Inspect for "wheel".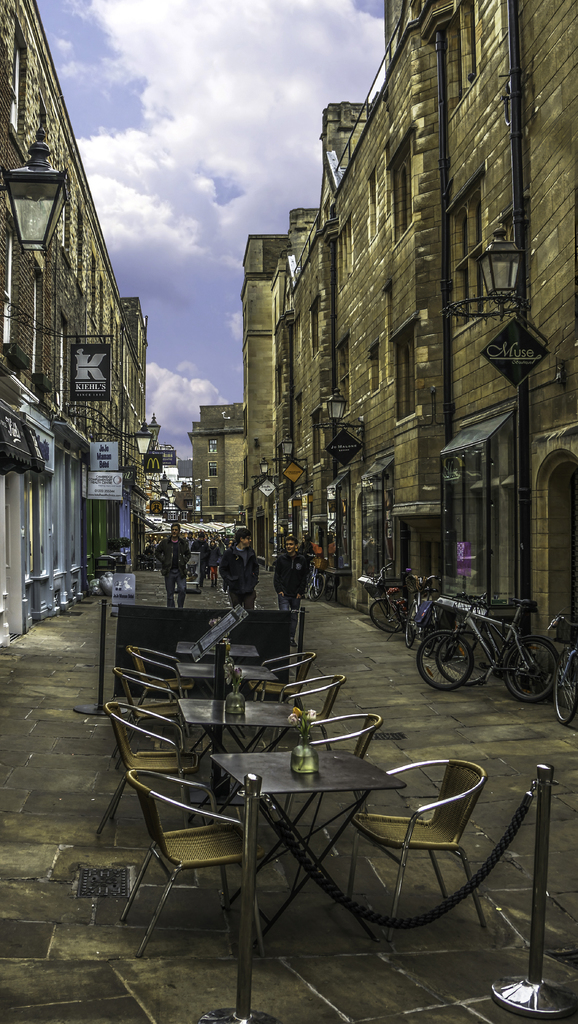
Inspection: crop(553, 648, 577, 724).
